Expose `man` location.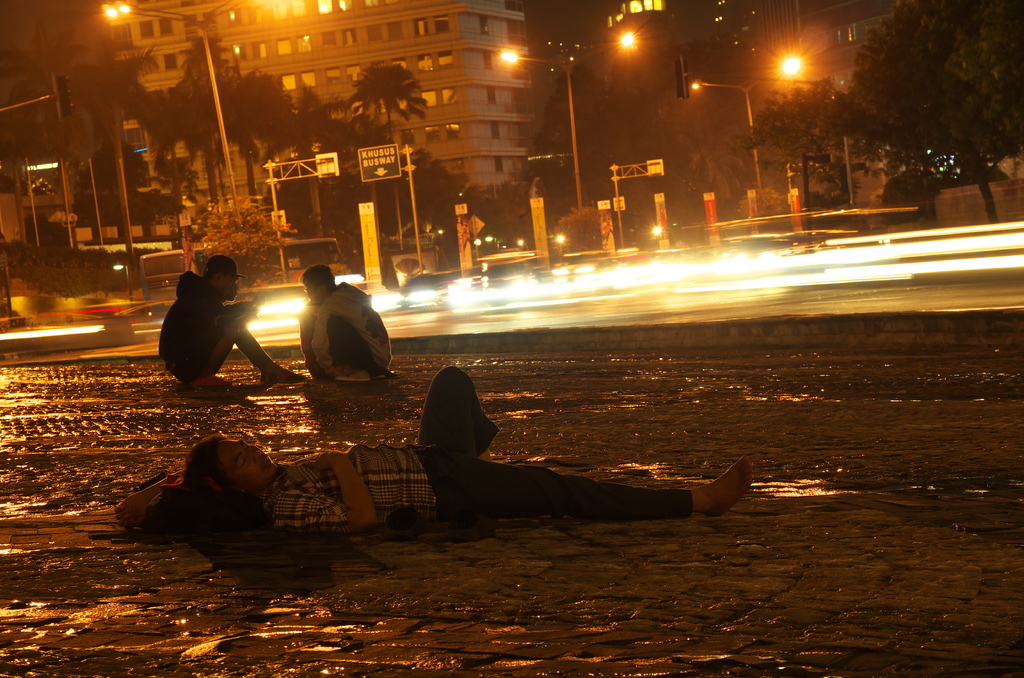
Exposed at Rect(156, 250, 309, 384).
